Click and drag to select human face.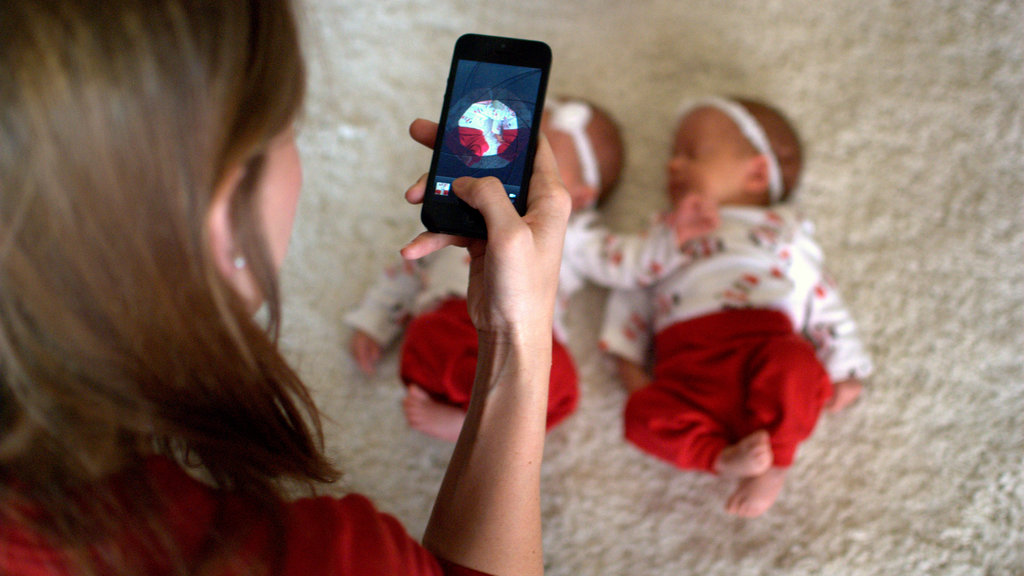
Selection: Rect(666, 106, 753, 208).
